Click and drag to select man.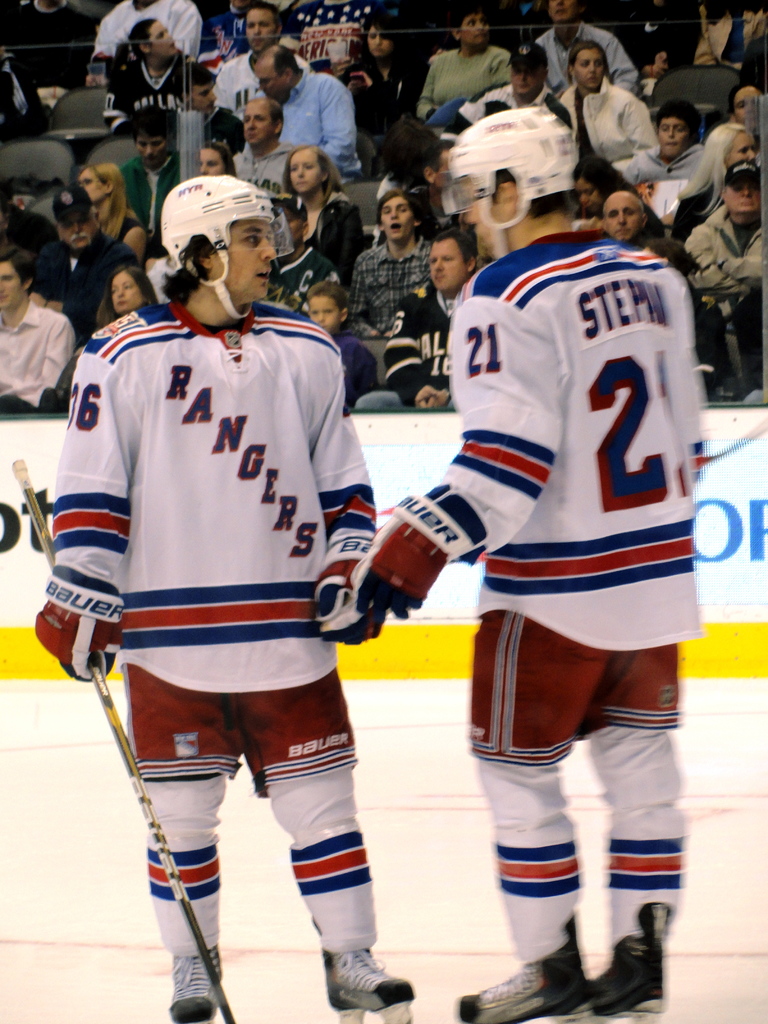
Selection: bbox=(591, 194, 650, 246).
